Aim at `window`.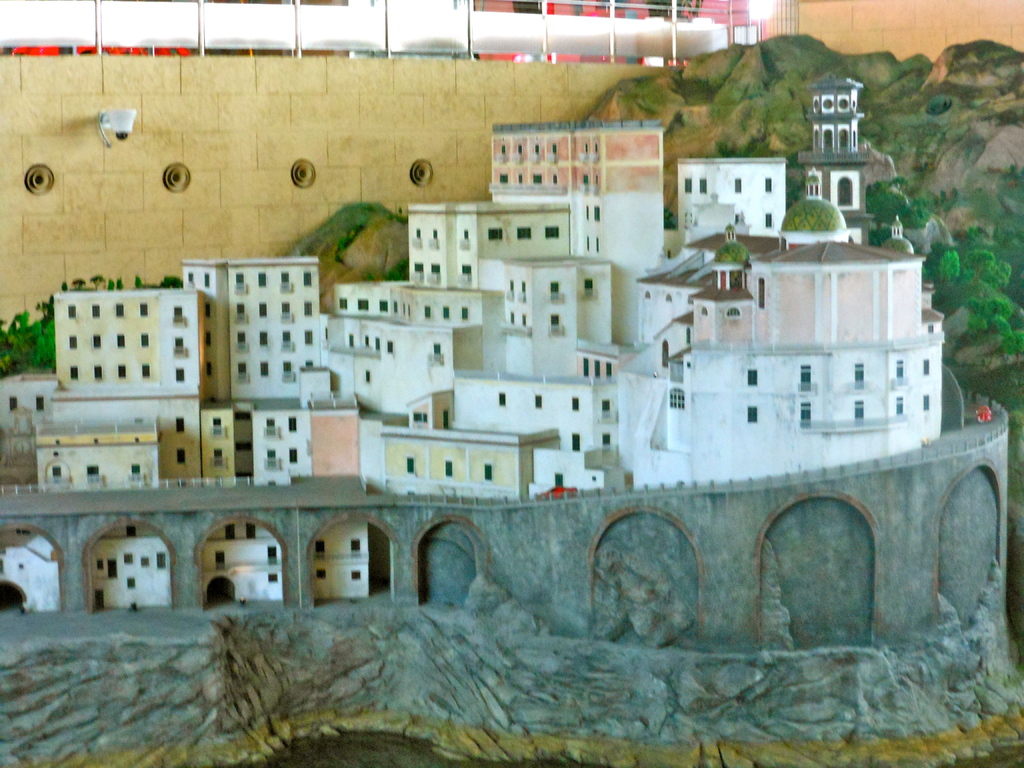
Aimed at locate(532, 395, 542, 409).
